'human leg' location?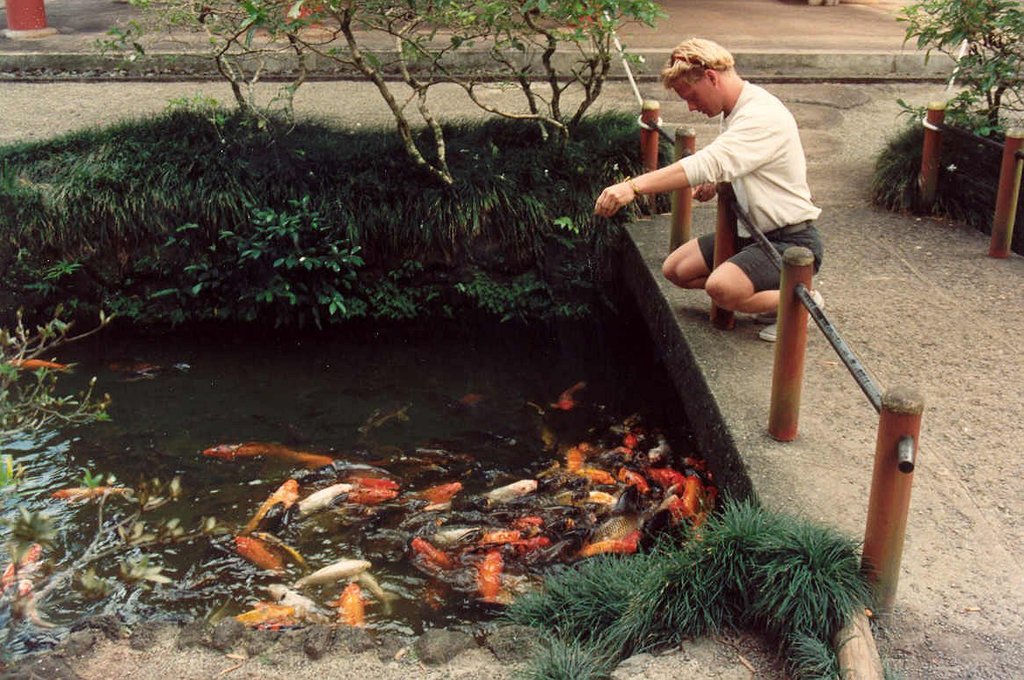
x1=700 y1=241 x2=822 y2=338
